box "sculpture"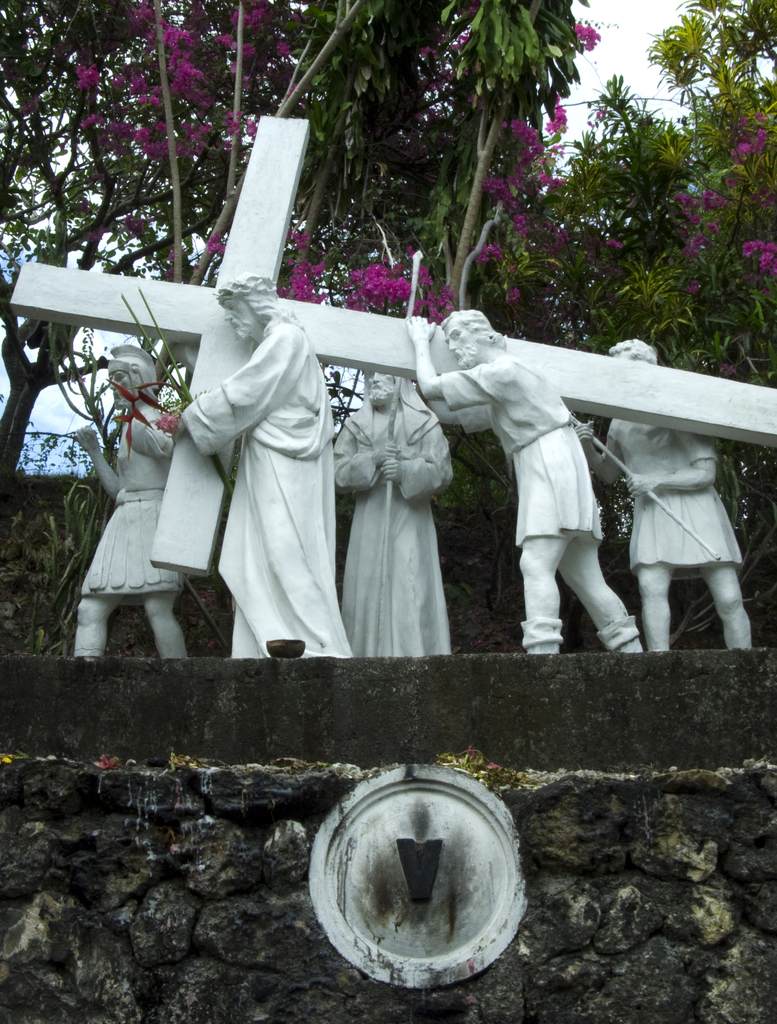
<region>571, 330, 758, 657</region>
